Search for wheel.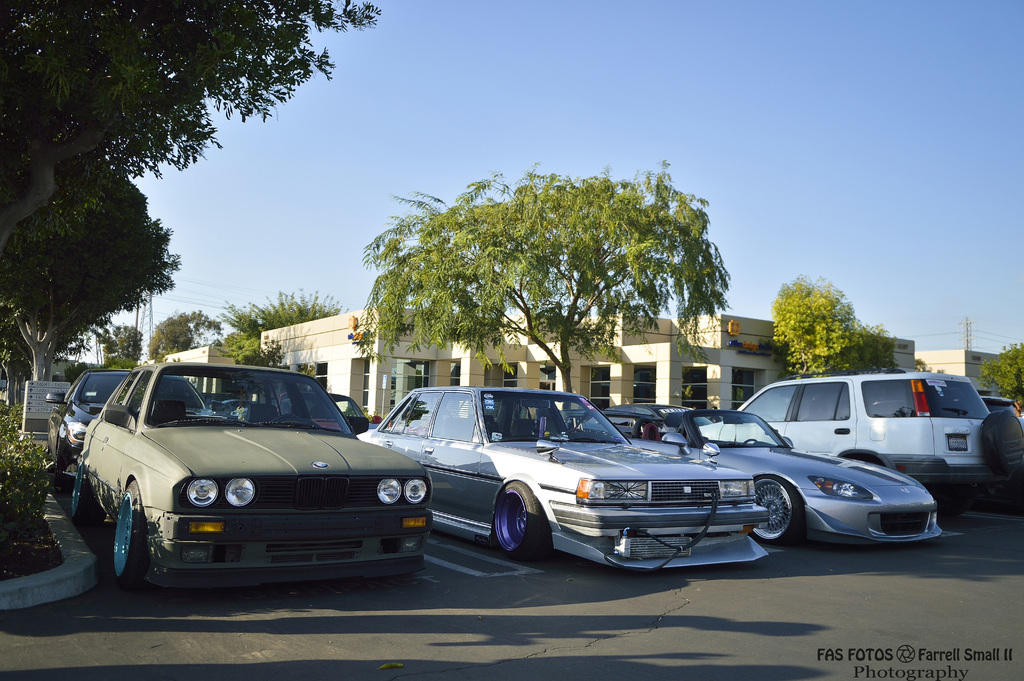
Found at (x1=54, y1=447, x2=61, y2=482).
